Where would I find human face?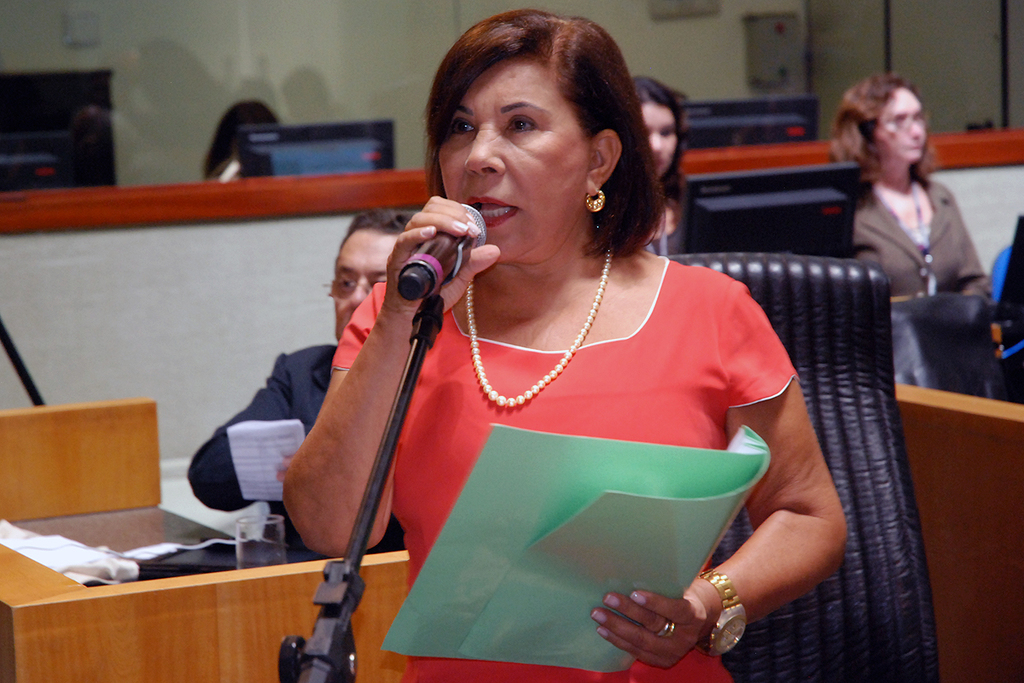
At locate(334, 231, 399, 342).
